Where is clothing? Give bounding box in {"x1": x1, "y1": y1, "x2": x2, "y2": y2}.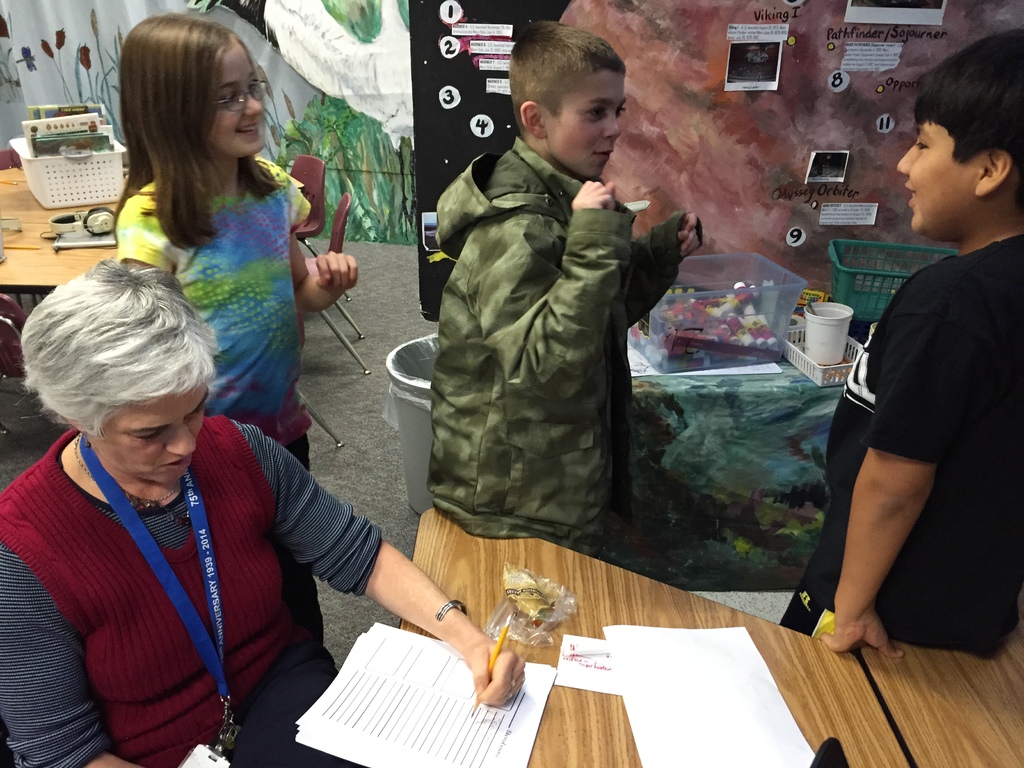
{"x1": 430, "y1": 137, "x2": 704, "y2": 563}.
